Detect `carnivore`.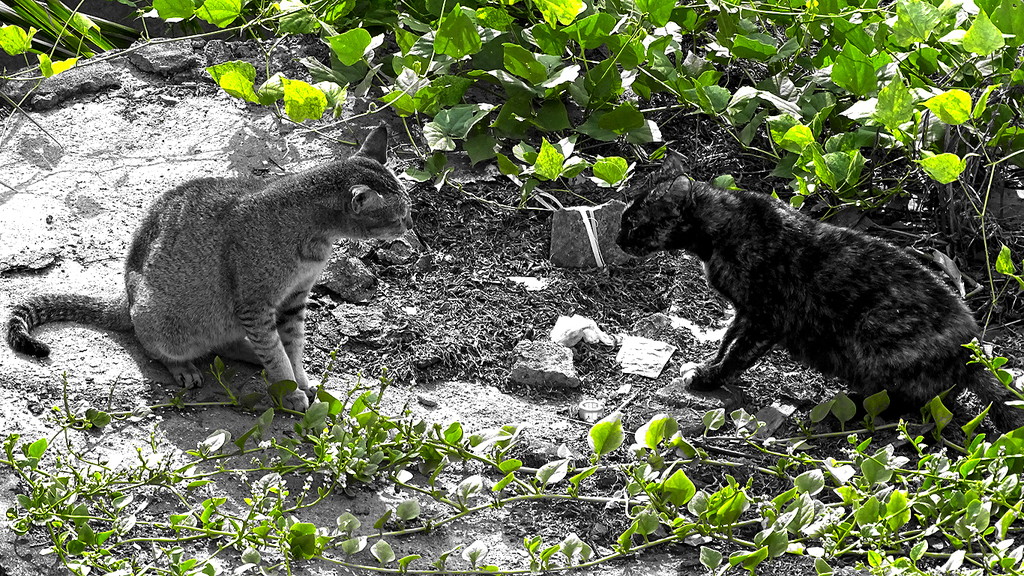
Detected at bbox=(5, 119, 418, 419).
